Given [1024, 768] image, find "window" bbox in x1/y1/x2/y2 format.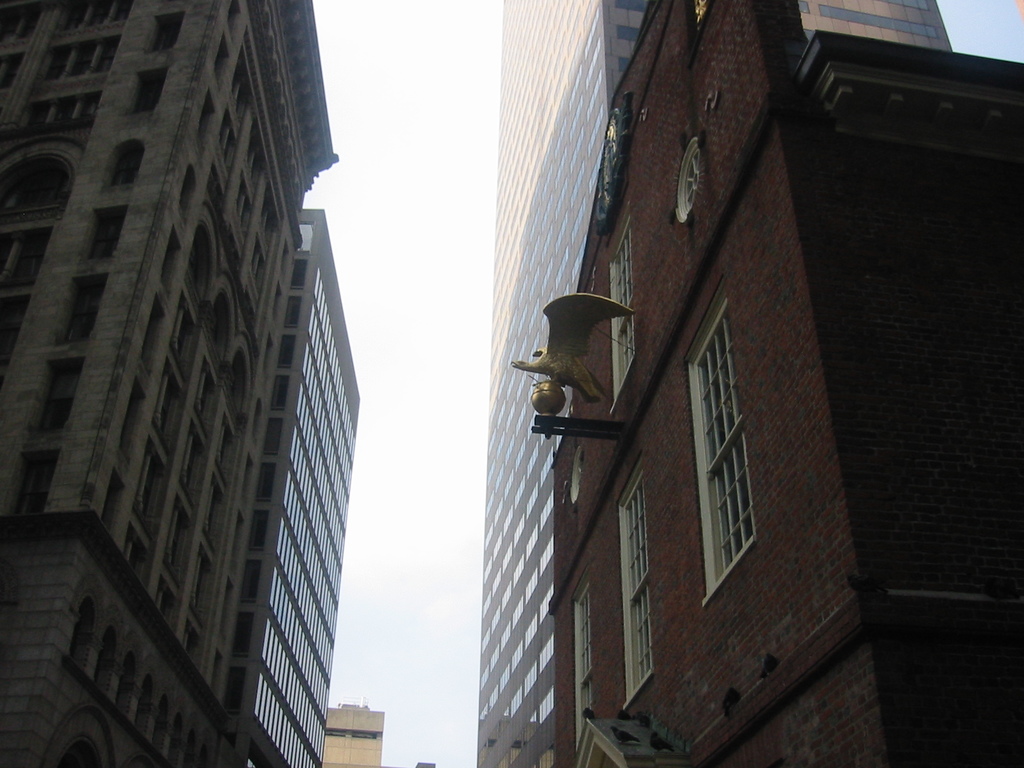
692/266/769/634.
